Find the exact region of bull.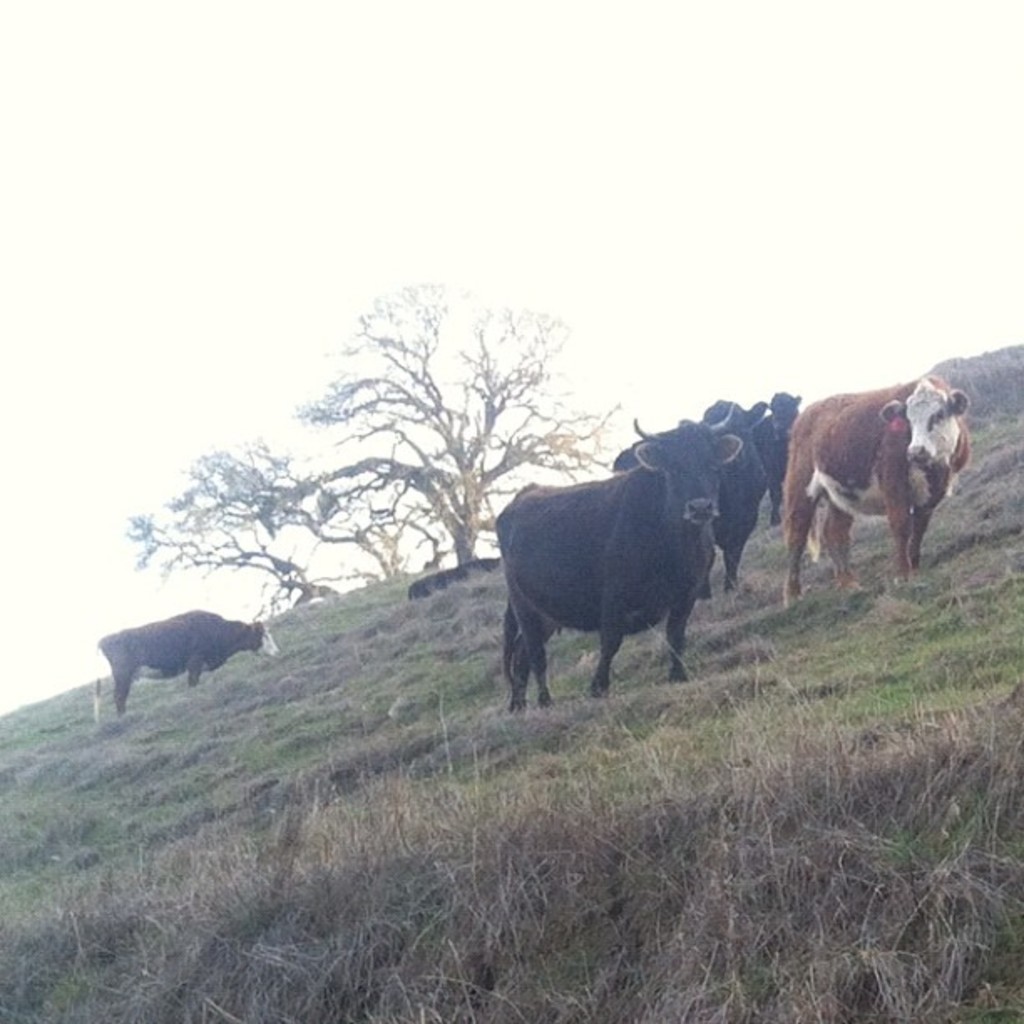
Exact region: [85,602,279,724].
